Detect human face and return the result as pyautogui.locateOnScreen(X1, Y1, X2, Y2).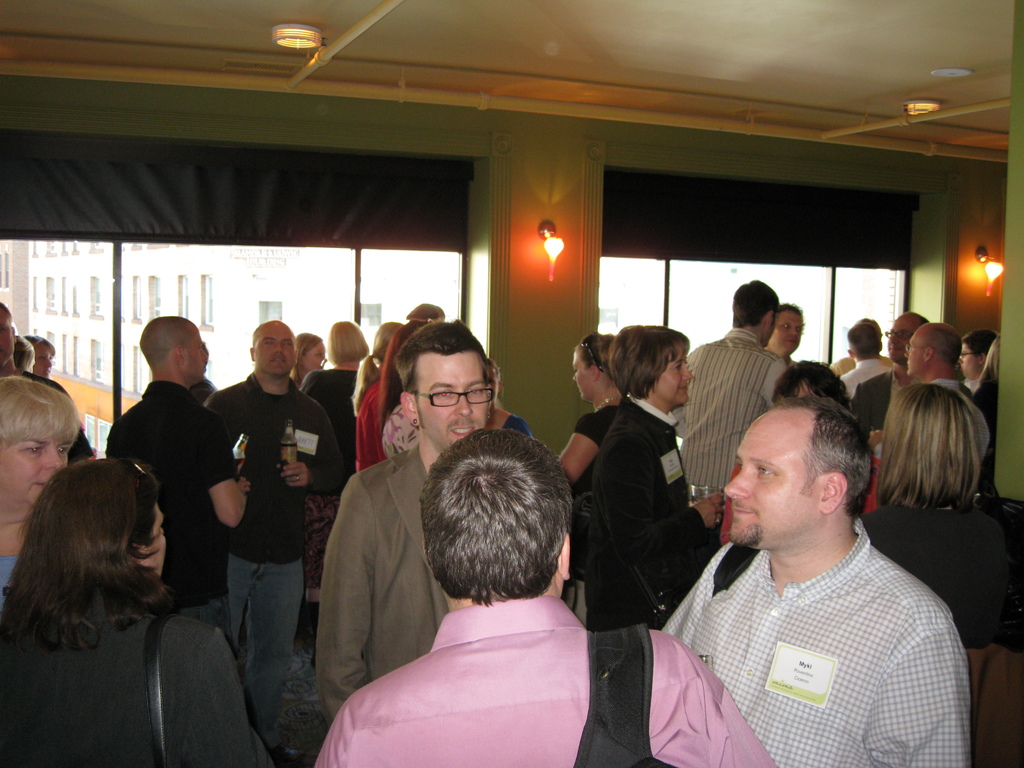
pyautogui.locateOnScreen(306, 338, 327, 372).
